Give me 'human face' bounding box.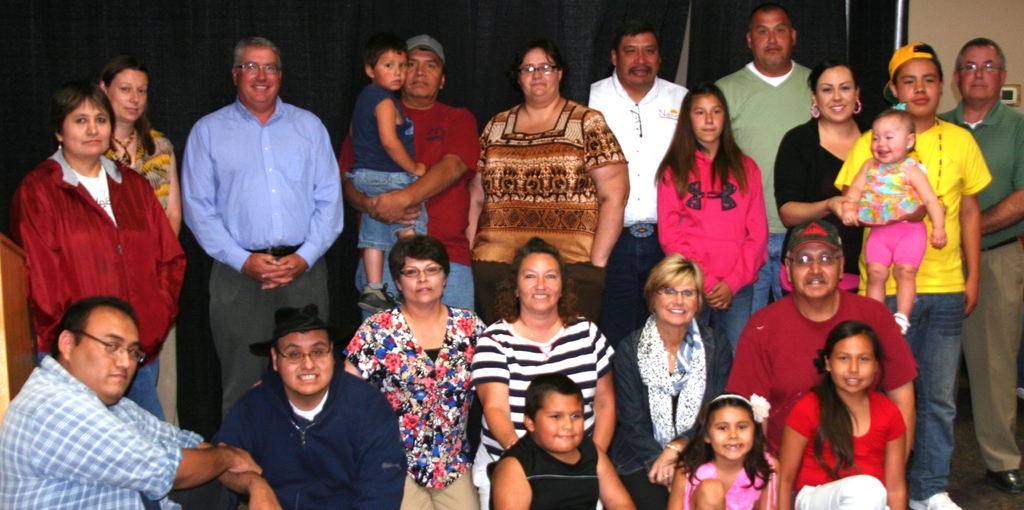
(left=401, top=253, right=447, bottom=296).
